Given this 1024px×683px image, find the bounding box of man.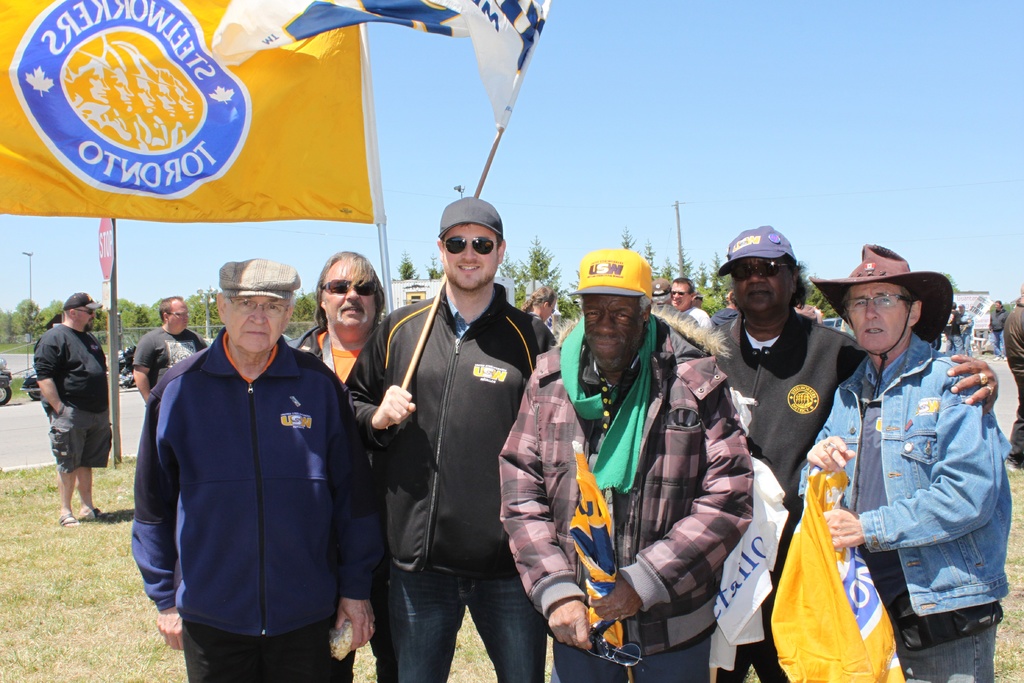
33:290:113:526.
